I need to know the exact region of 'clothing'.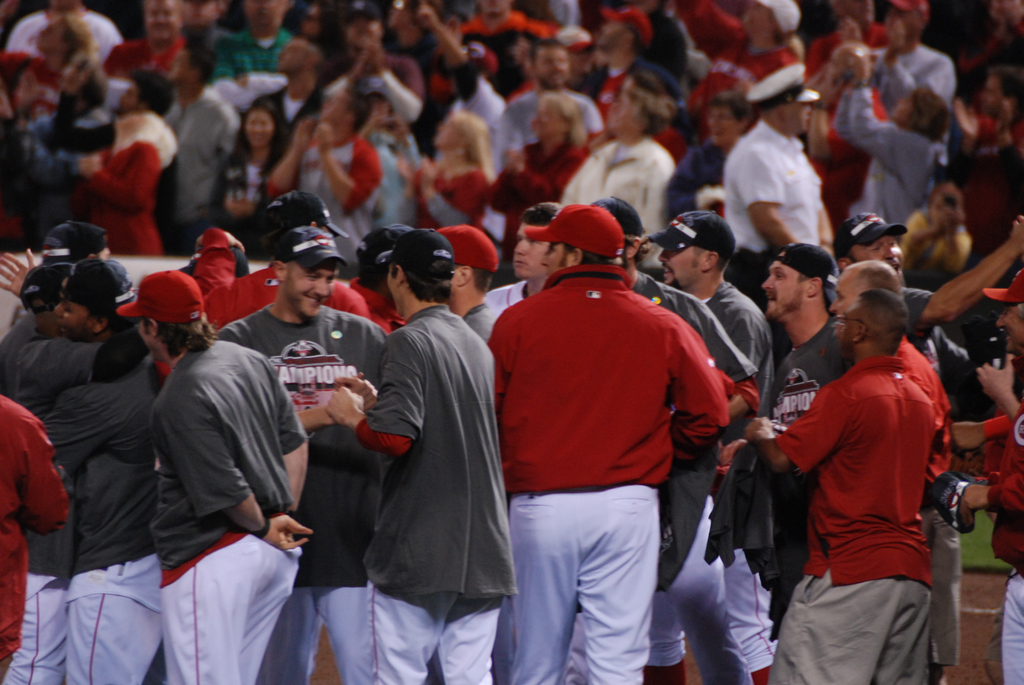
Region: box=[776, 341, 942, 684].
